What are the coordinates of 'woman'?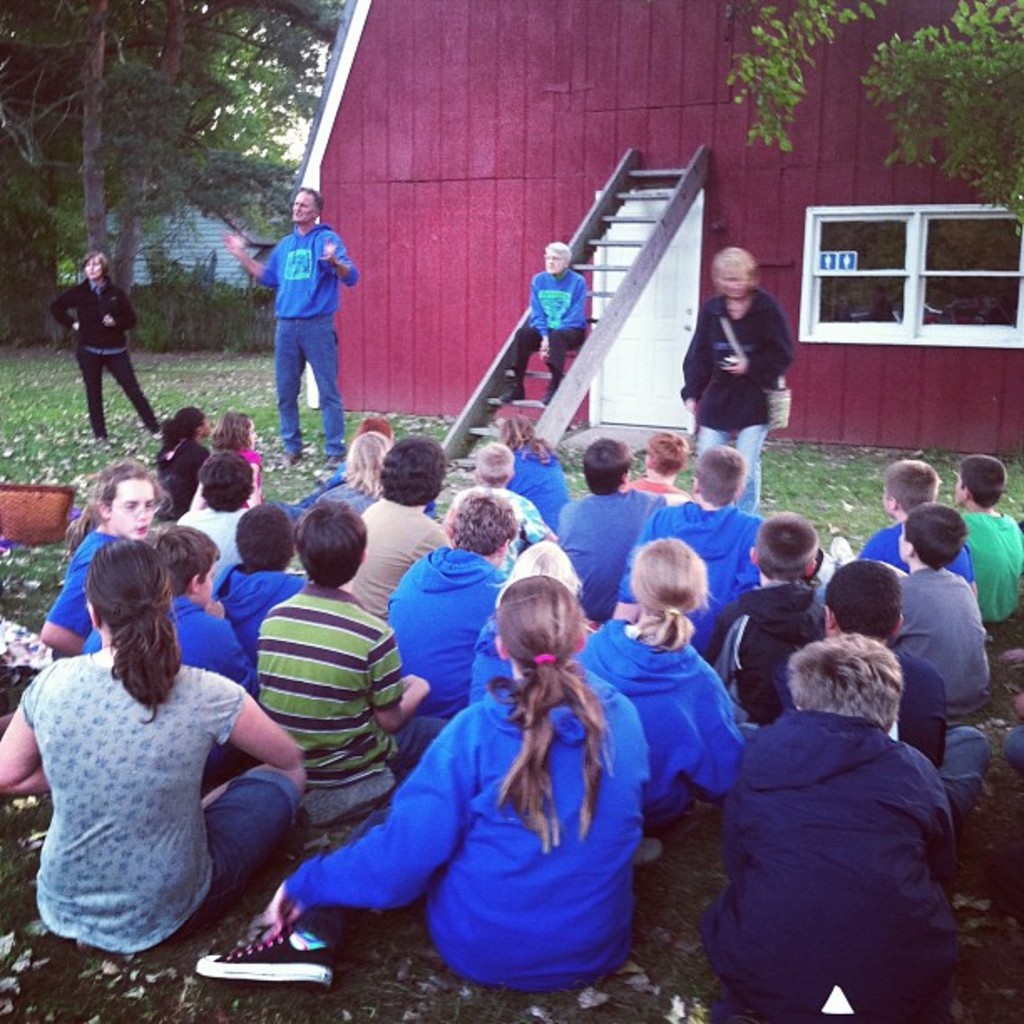
crop(497, 408, 564, 535).
